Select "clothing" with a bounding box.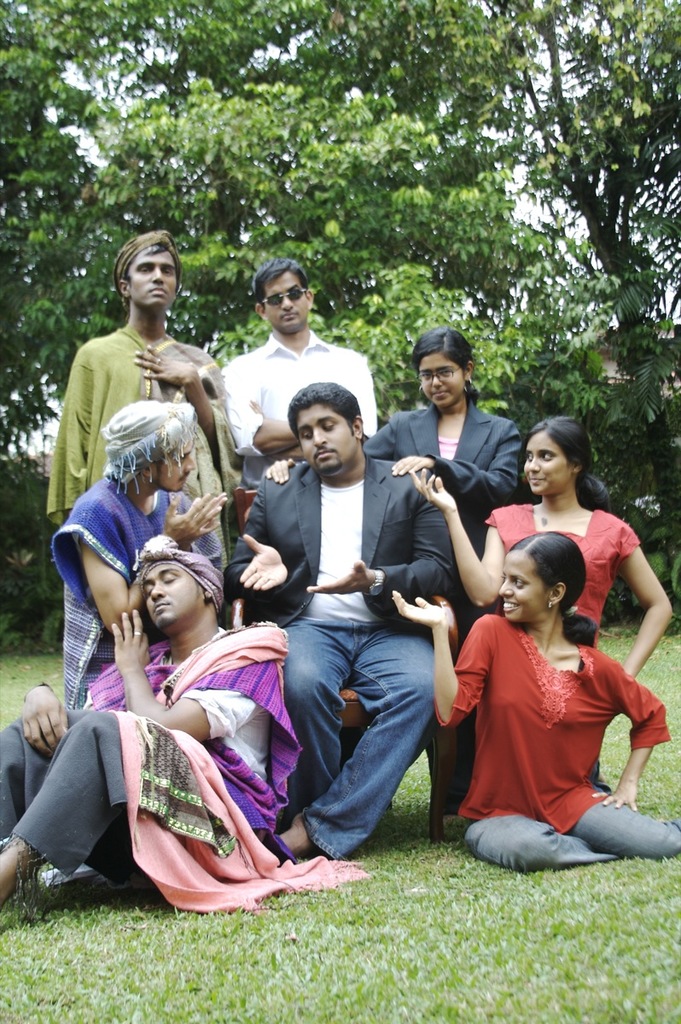
(44,471,227,722).
